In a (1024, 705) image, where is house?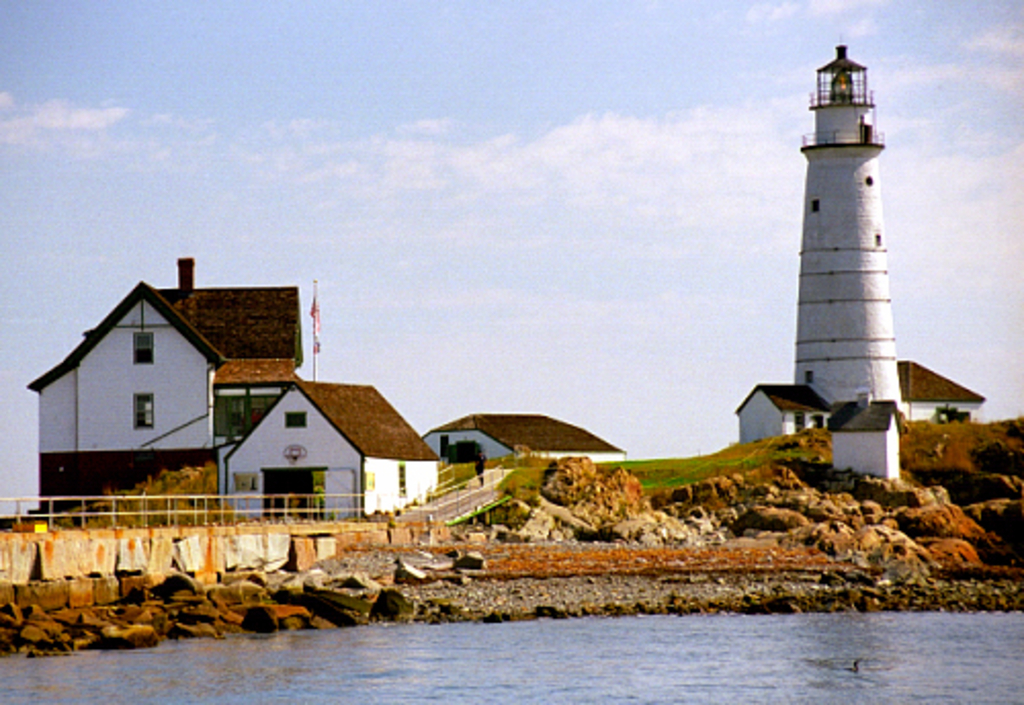
rect(895, 361, 985, 422).
